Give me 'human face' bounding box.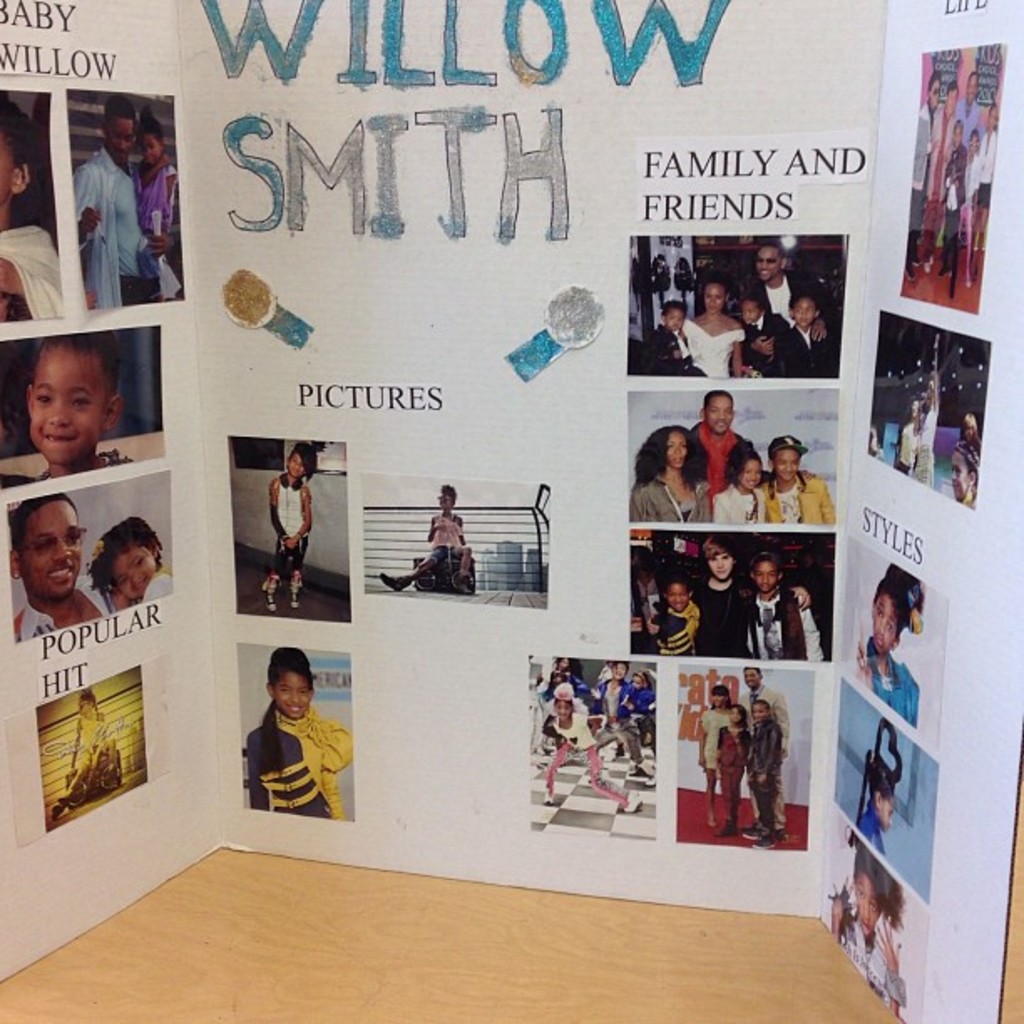
{"left": 703, "top": 286, "right": 721, "bottom": 318}.
